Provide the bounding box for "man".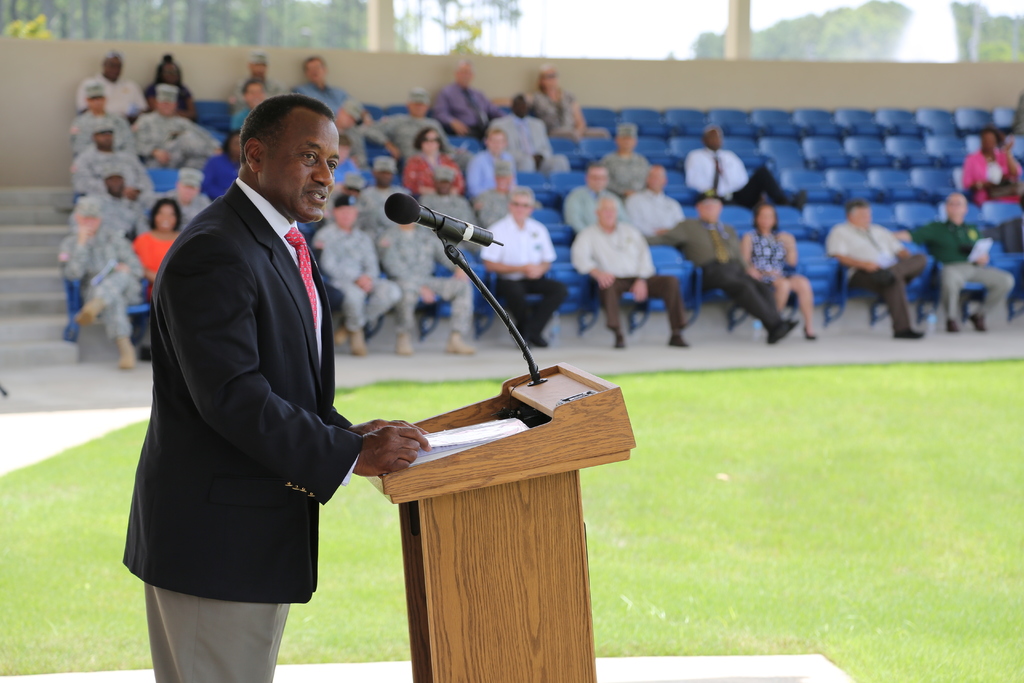
(463, 126, 515, 197).
